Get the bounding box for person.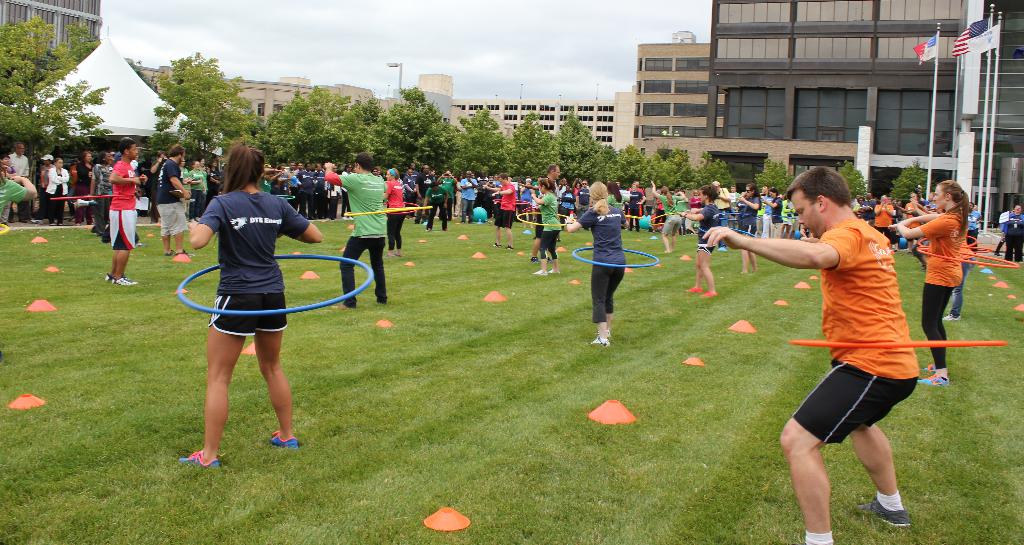
<region>696, 169, 928, 544</region>.
